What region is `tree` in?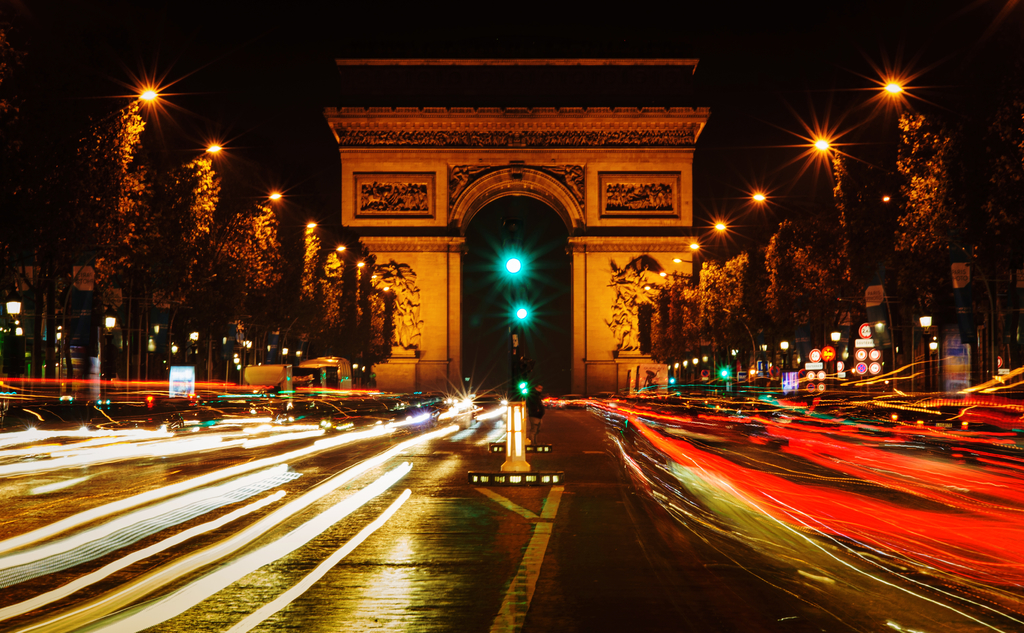
[left=292, top=232, right=325, bottom=368].
